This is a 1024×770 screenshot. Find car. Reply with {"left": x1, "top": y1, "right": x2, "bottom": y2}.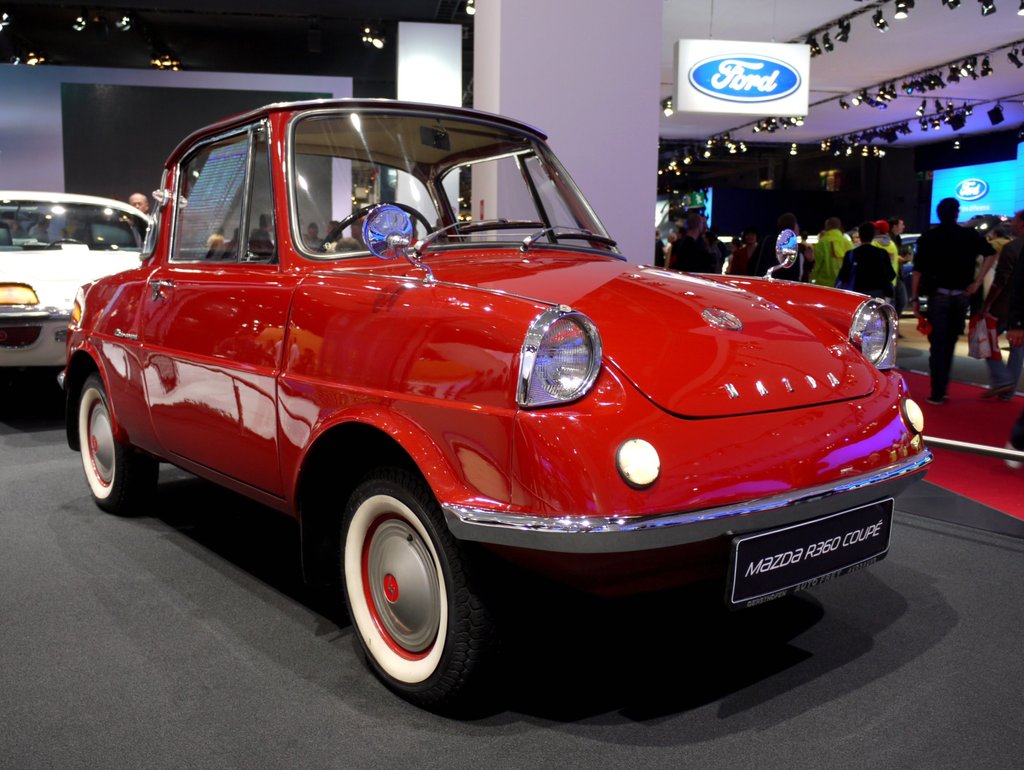
{"left": 0, "top": 193, "right": 154, "bottom": 396}.
